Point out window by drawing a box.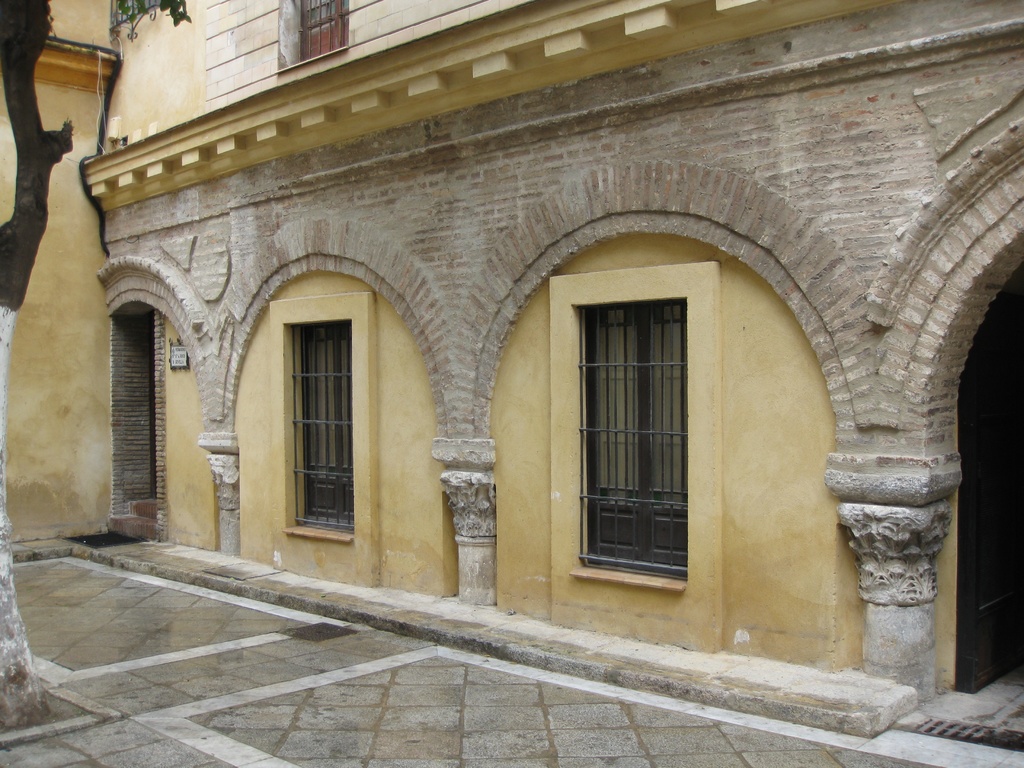
[563,250,692,585].
